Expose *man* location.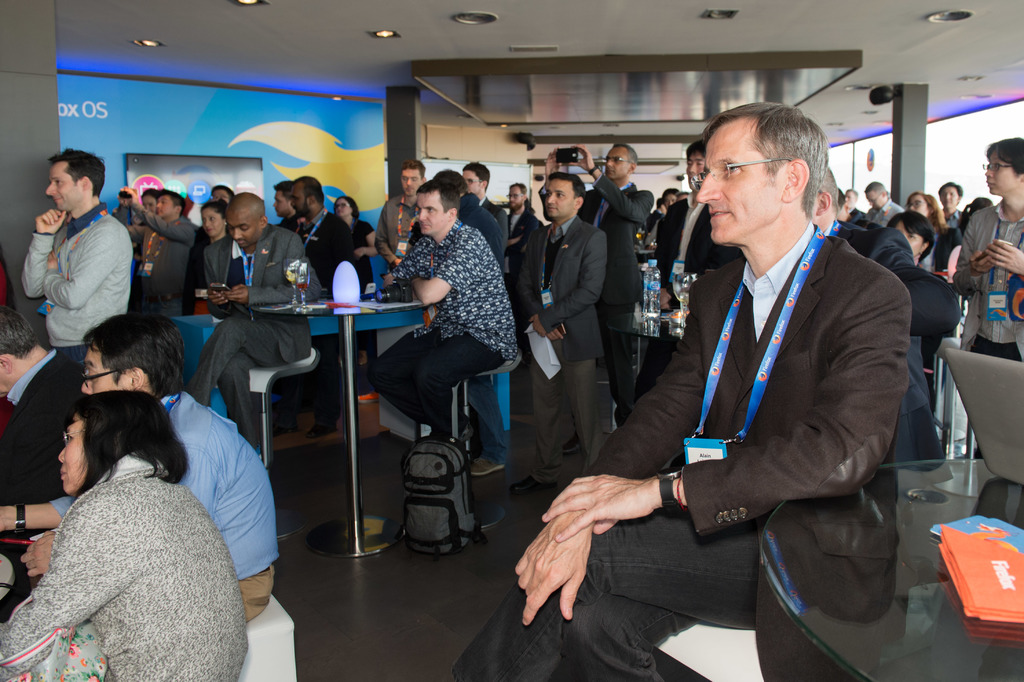
Exposed at pyautogui.locateOnScreen(540, 141, 652, 406).
